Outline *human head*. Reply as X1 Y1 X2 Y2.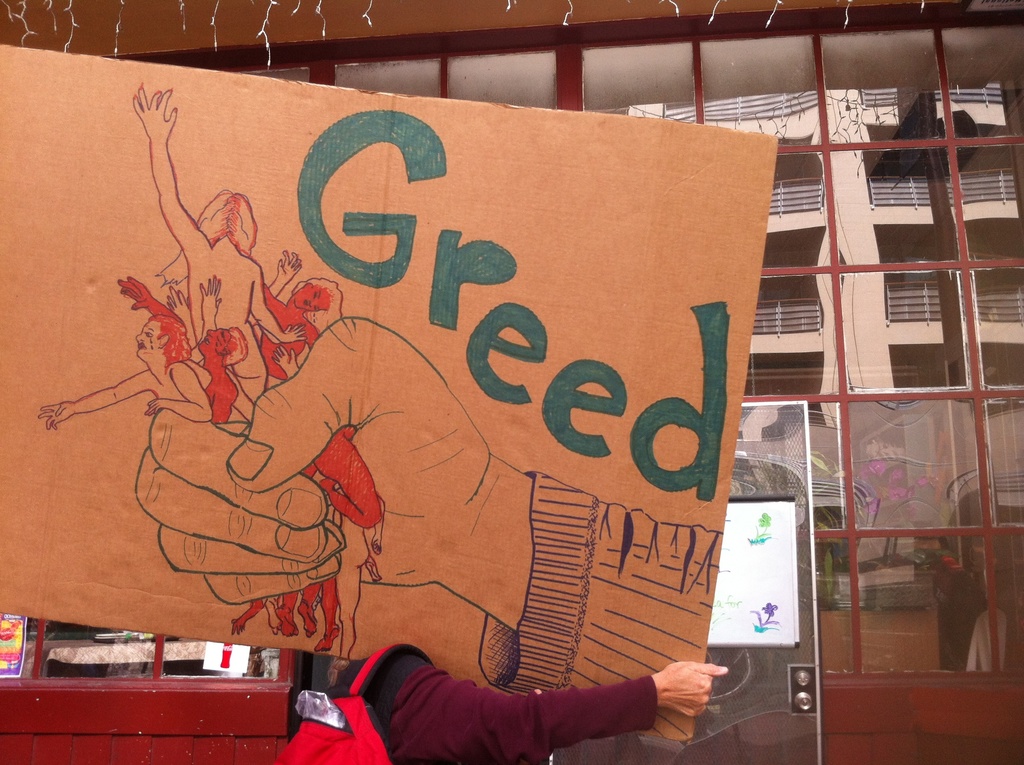
134 316 195 366.
